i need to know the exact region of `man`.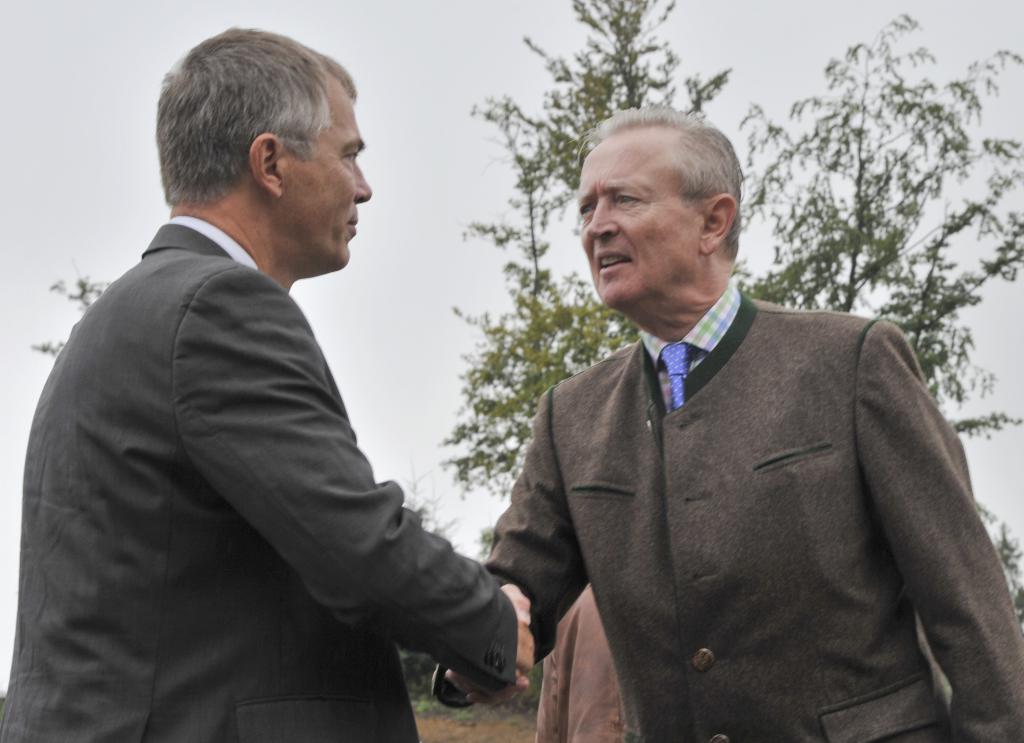
Region: [430,104,1023,742].
